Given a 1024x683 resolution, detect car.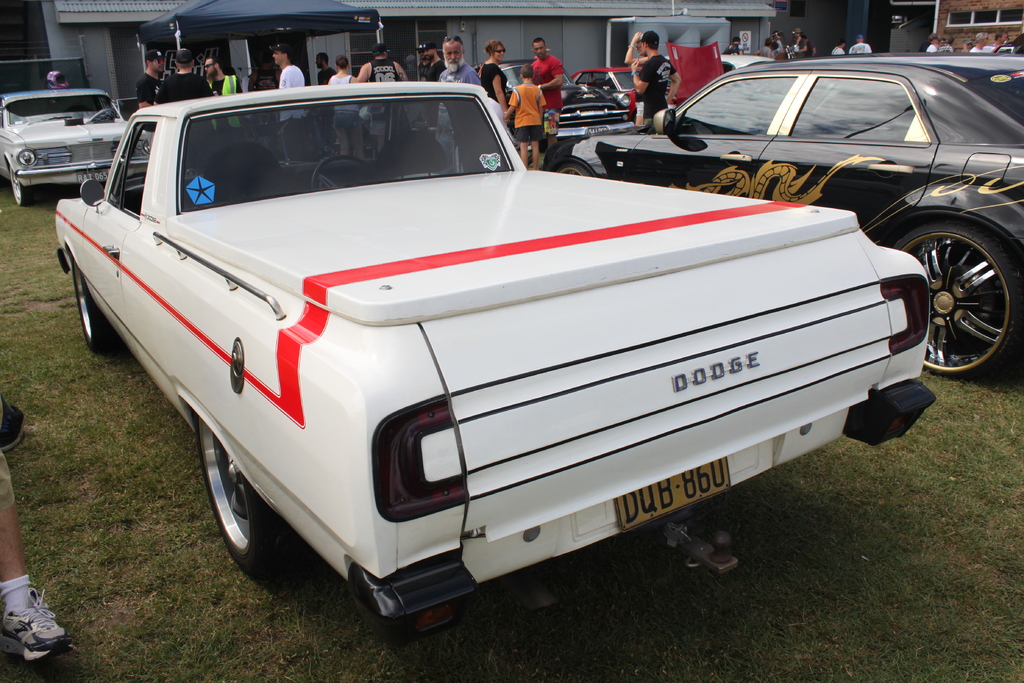
{"left": 0, "top": 89, "right": 154, "bottom": 204}.
